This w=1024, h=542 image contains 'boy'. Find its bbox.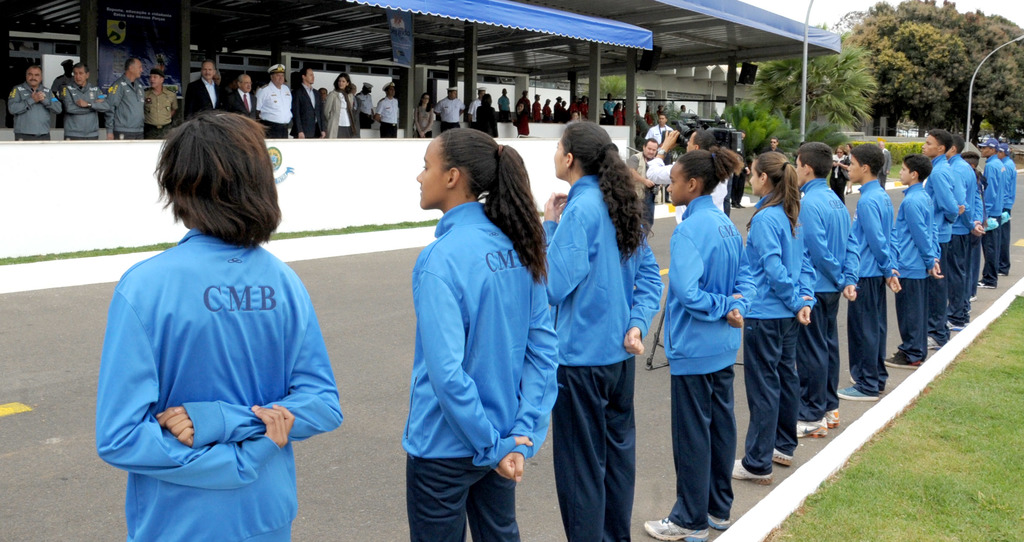
<box>897,158,945,371</box>.
